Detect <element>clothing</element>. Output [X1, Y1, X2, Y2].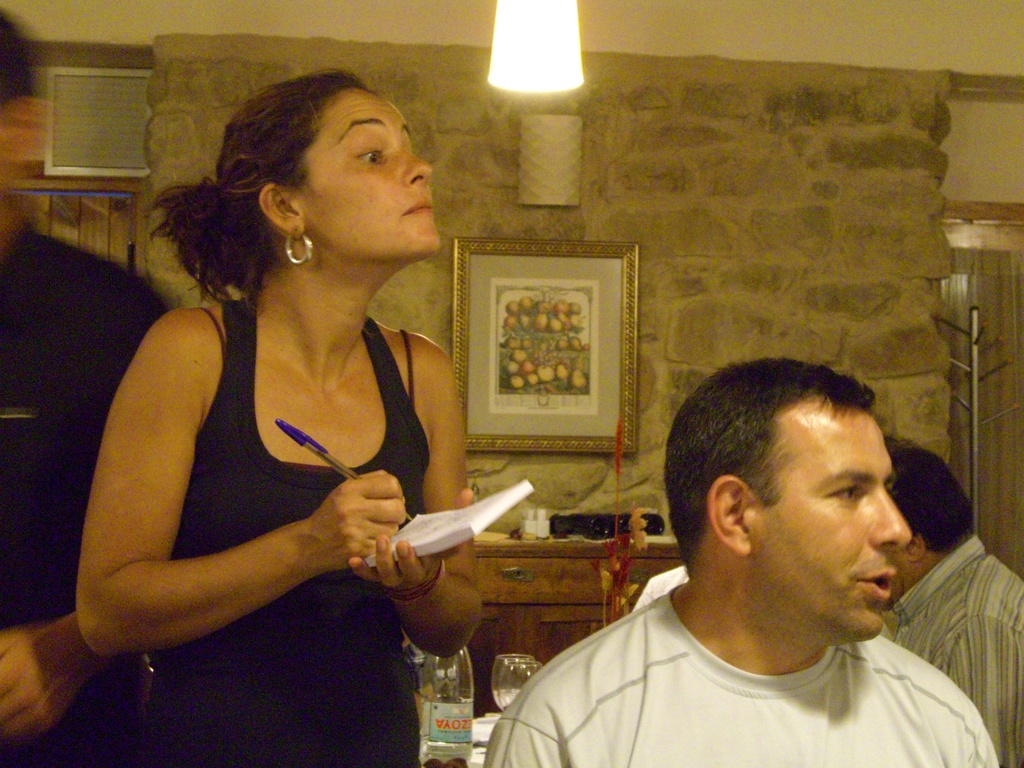
[141, 292, 430, 767].
